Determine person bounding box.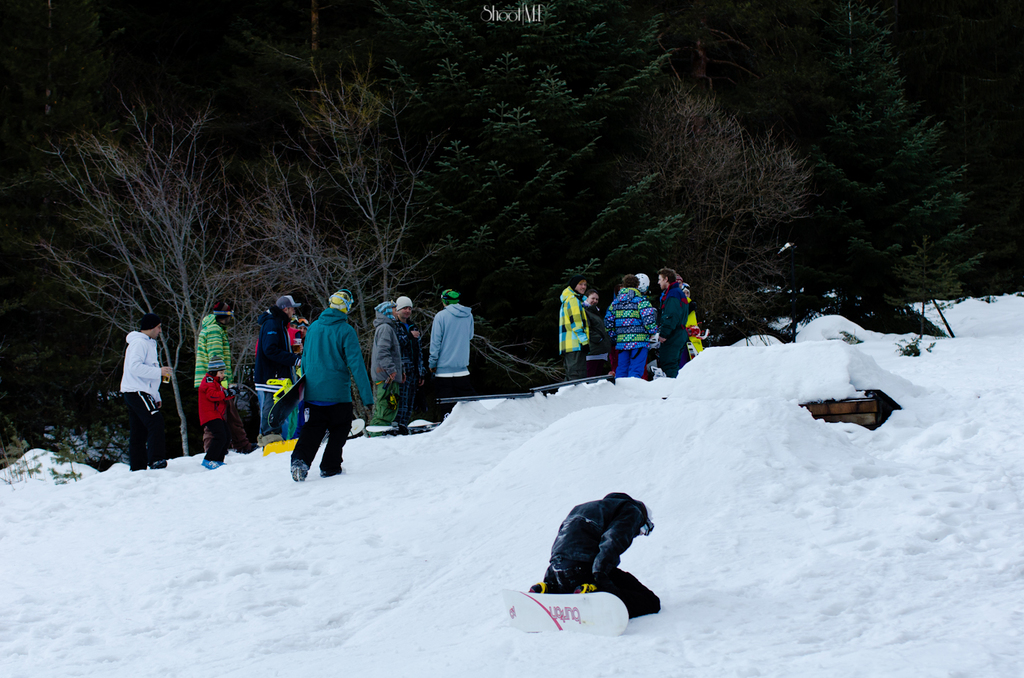
Determined: 246 301 301 448.
